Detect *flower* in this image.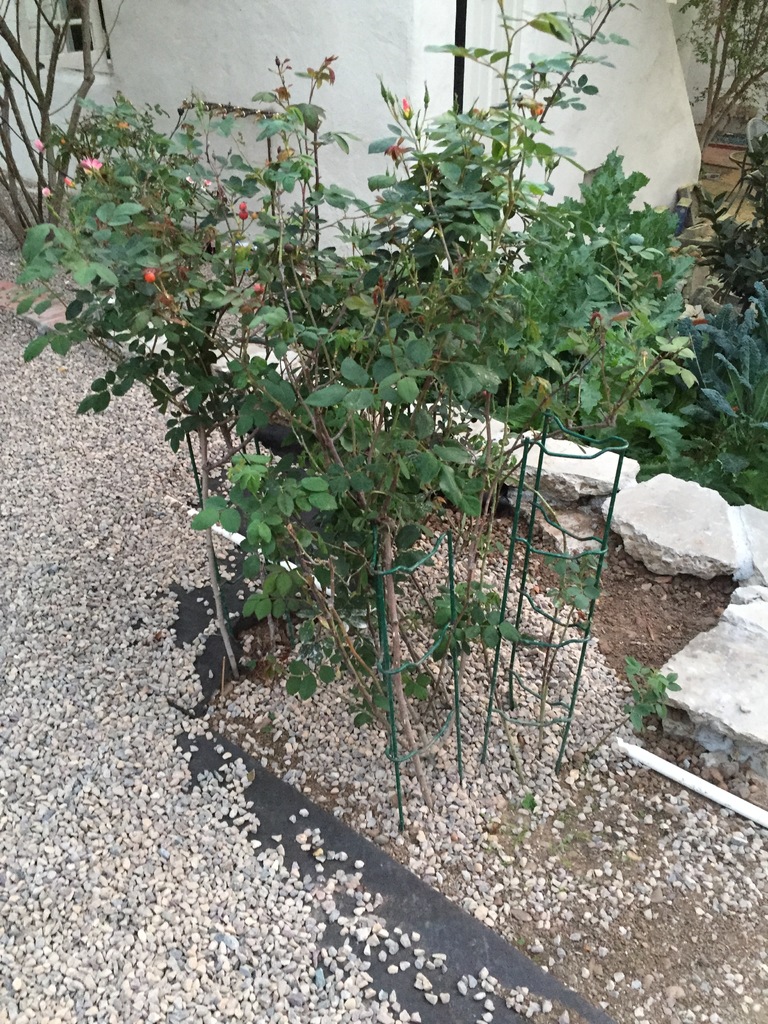
Detection: 62, 171, 86, 195.
